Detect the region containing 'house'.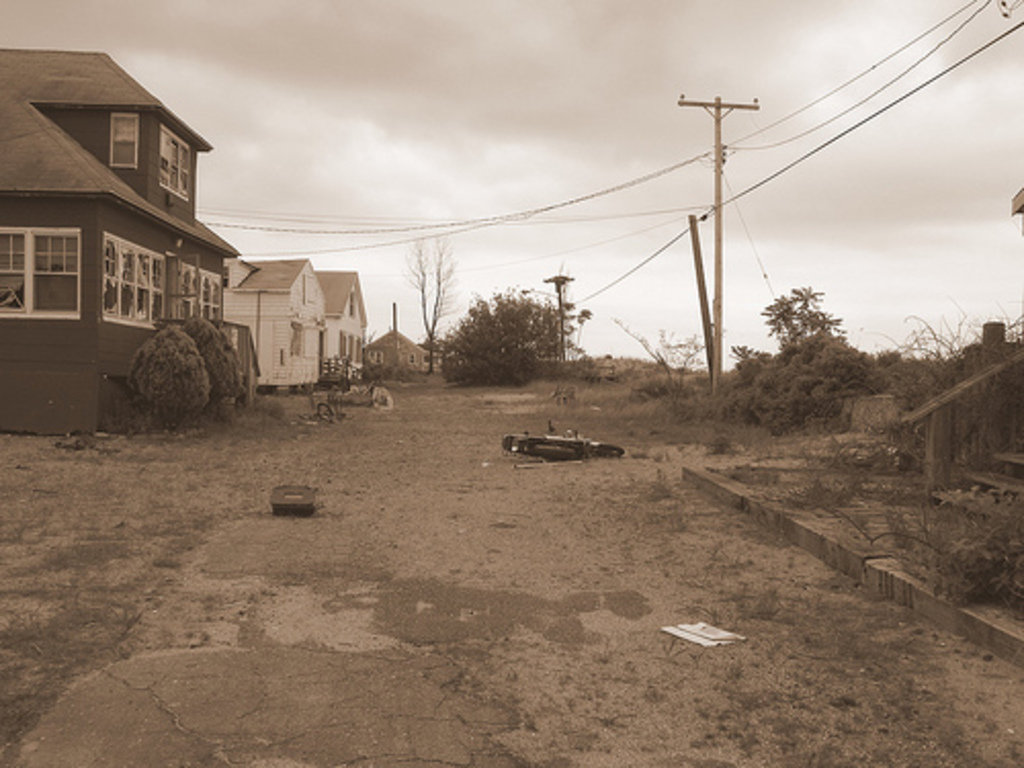
rect(322, 258, 379, 418).
